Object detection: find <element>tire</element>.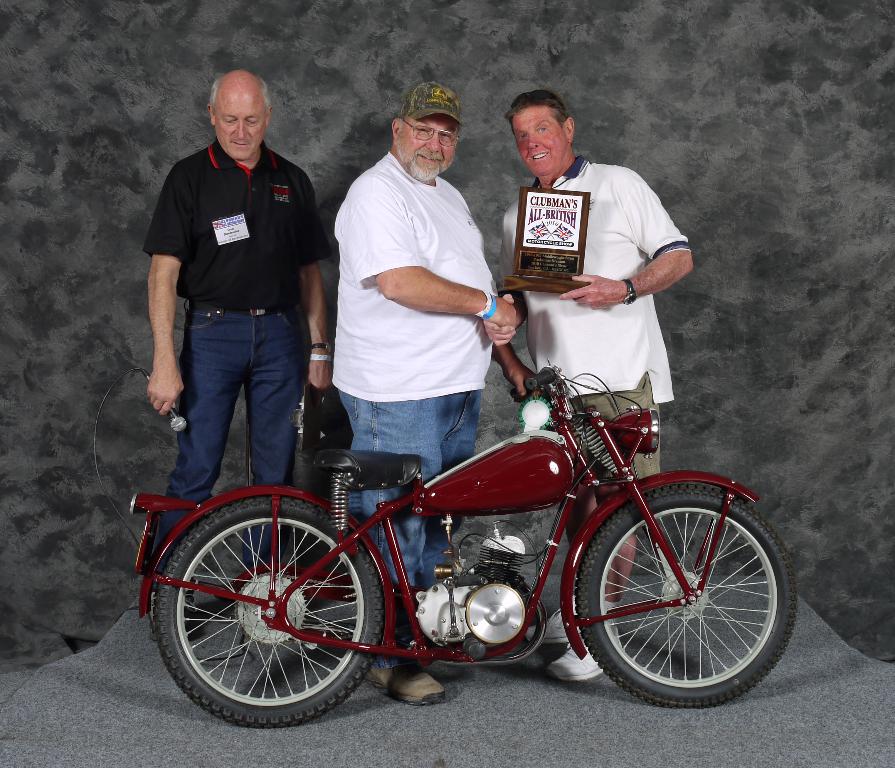
(left=575, top=482, right=795, bottom=709).
